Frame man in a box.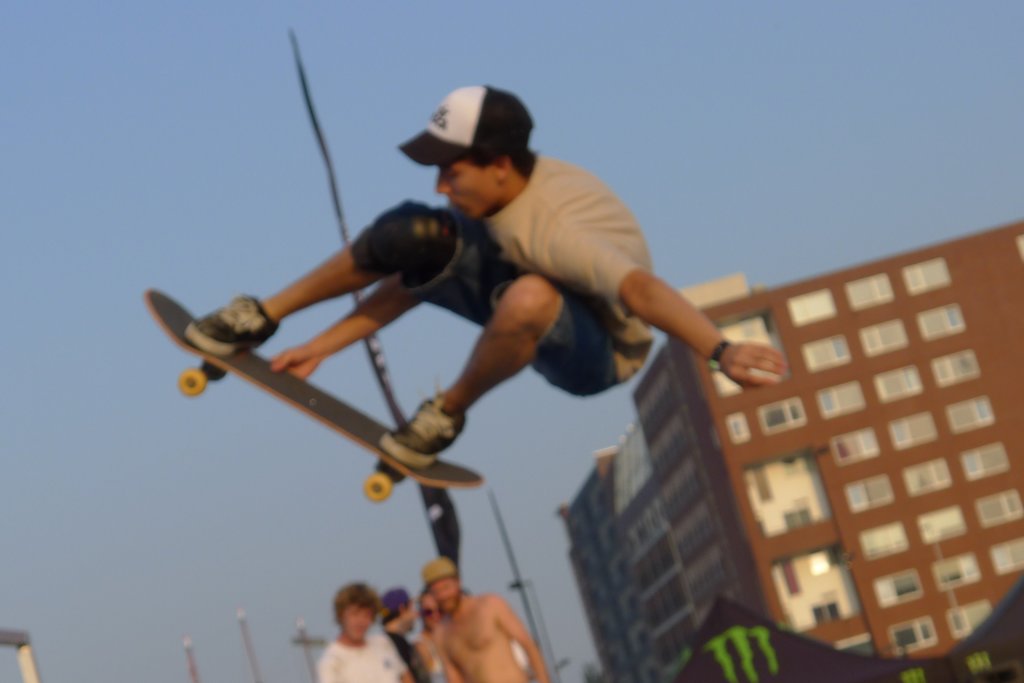
{"x1": 180, "y1": 80, "x2": 788, "y2": 474}.
